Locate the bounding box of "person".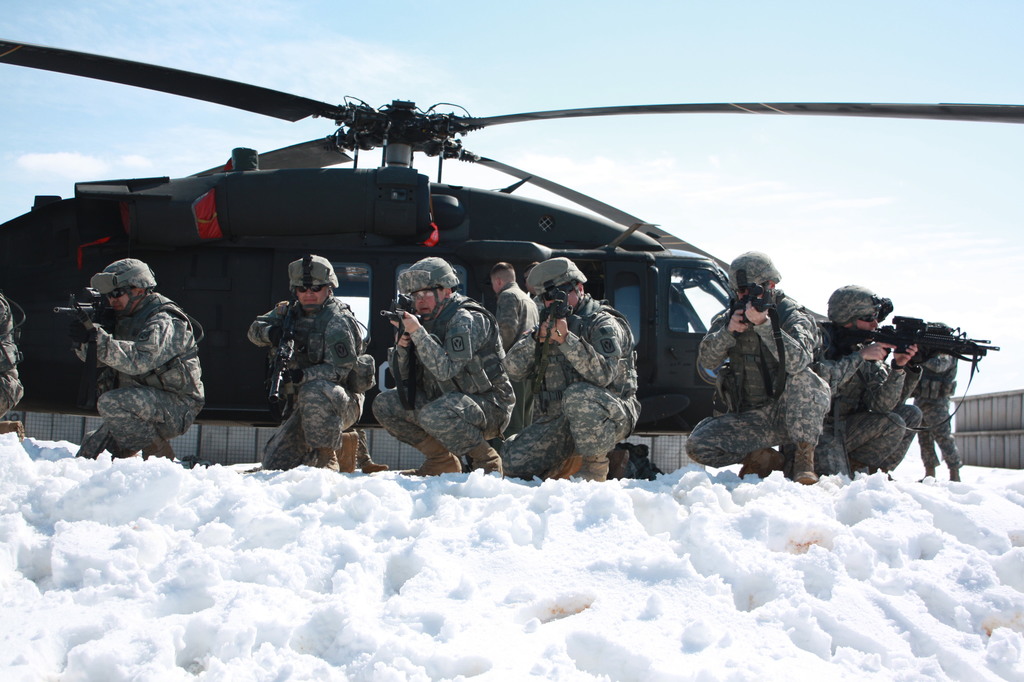
Bounding box: box=[84, 240, 199, 491].
